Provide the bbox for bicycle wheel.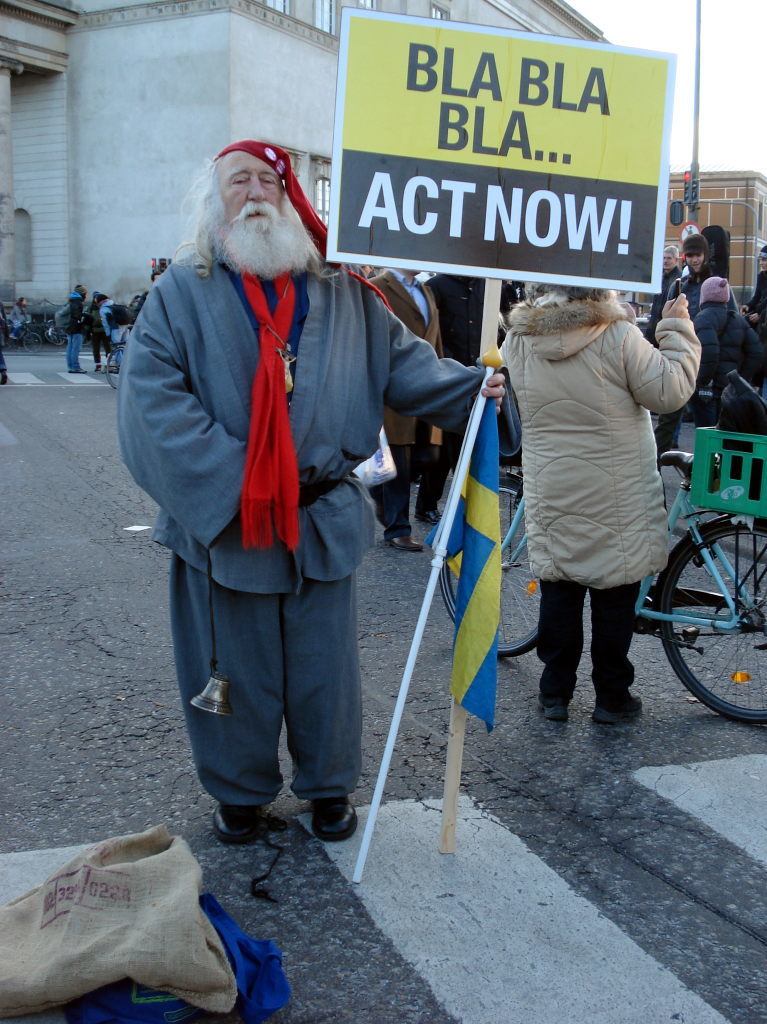
(left=110, top=341, right=125, bottom=391).
